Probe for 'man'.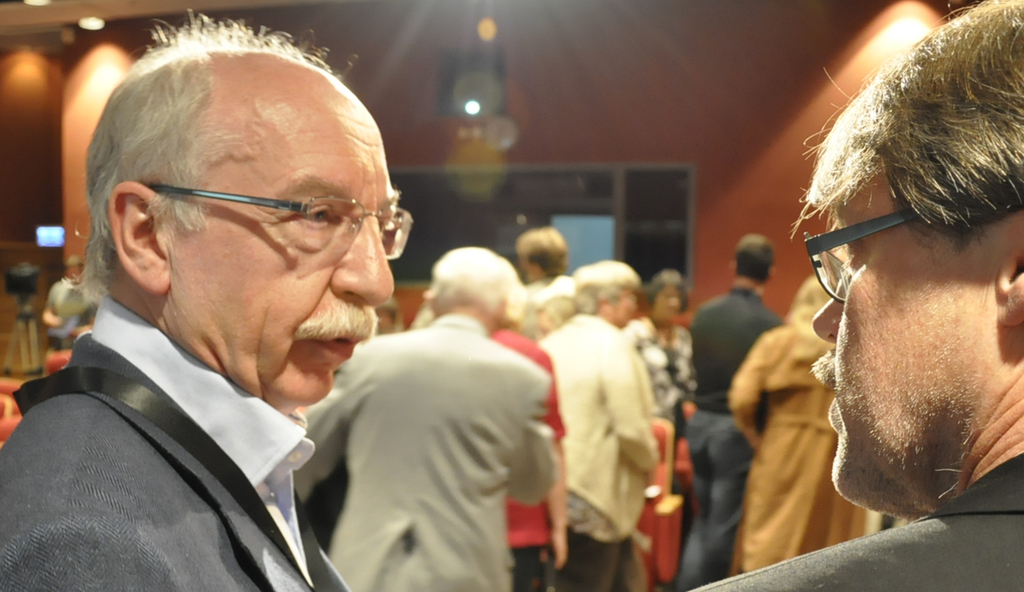
Probe result: 730:281:874:569.
